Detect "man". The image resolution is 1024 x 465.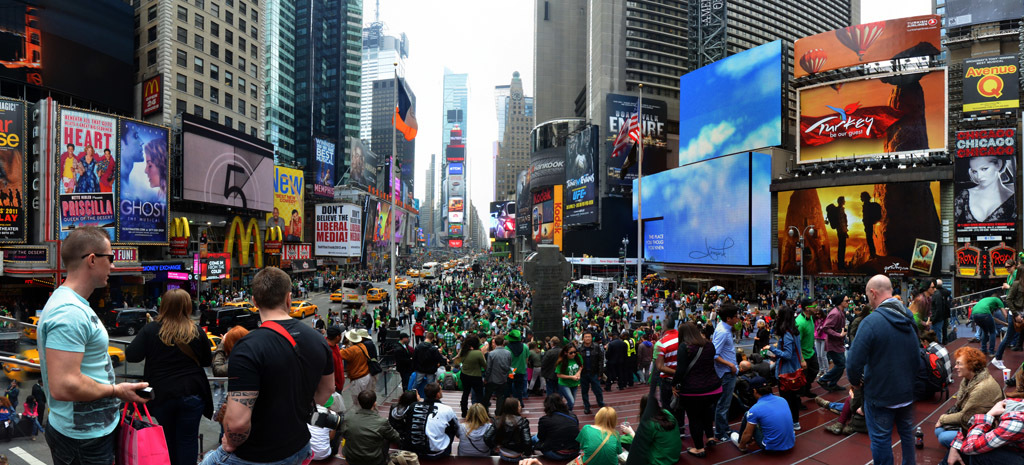
24,213,138,464.
